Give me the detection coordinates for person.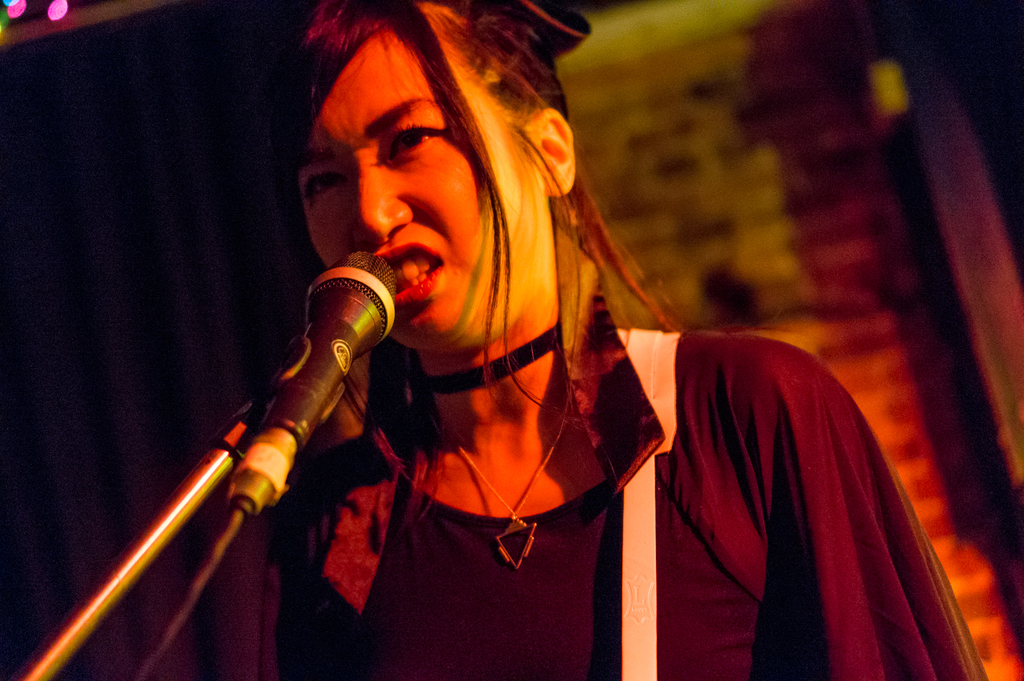
146 31 869 678.
